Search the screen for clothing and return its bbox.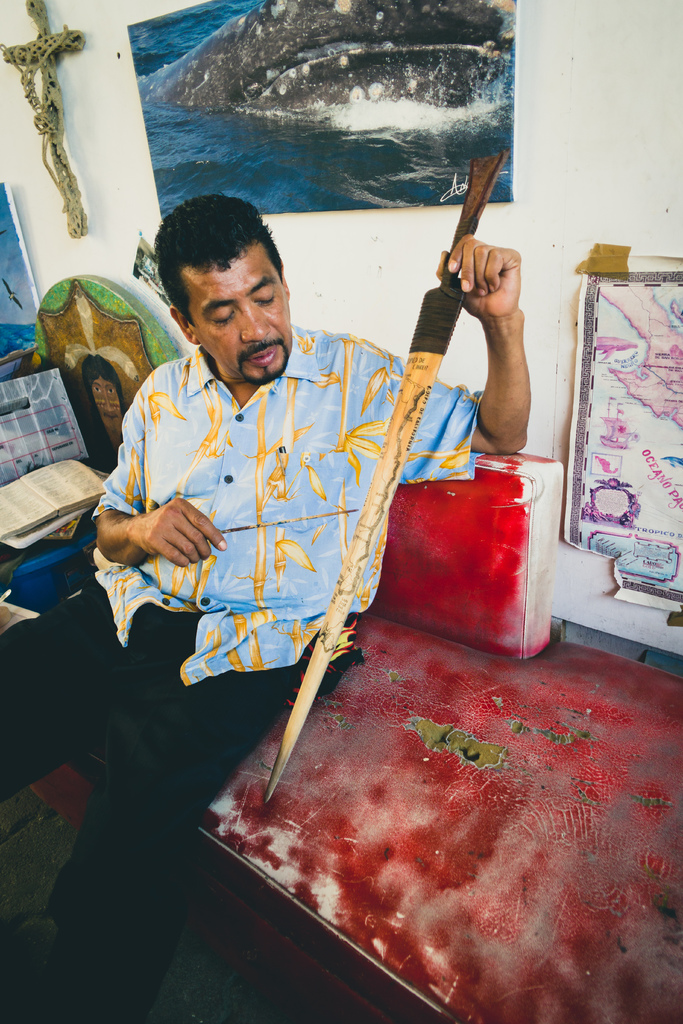
Found: [x1=93, y1=307, x2=393, y2=714].
